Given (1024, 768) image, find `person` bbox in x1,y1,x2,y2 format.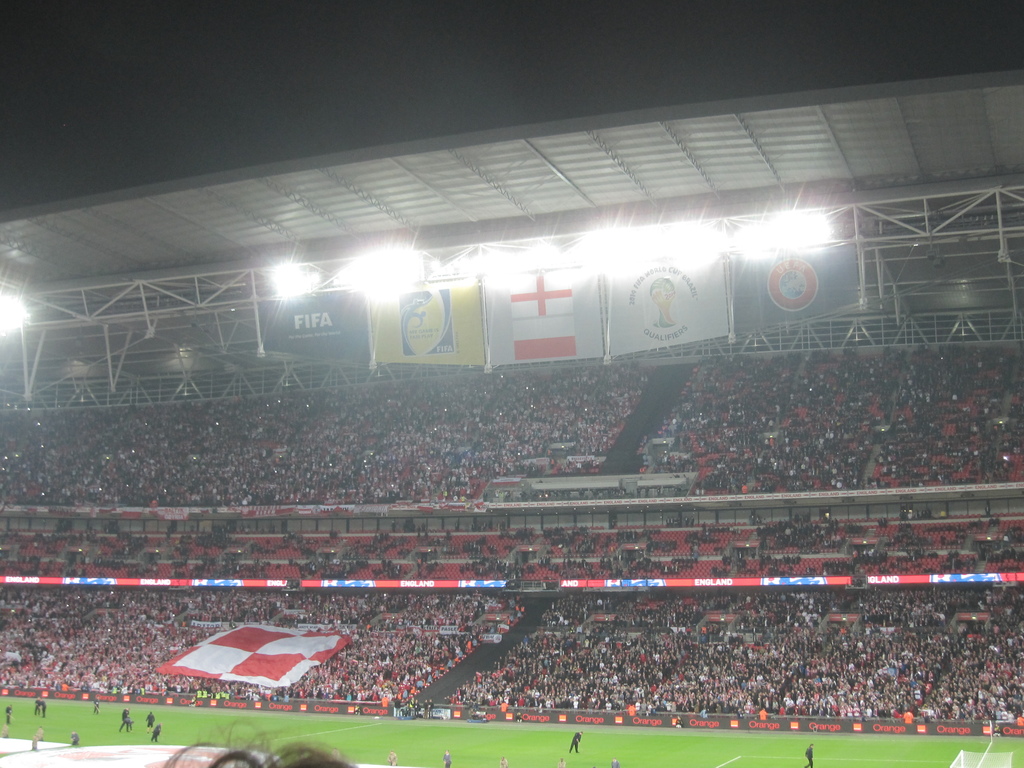
562,731,582,755.
